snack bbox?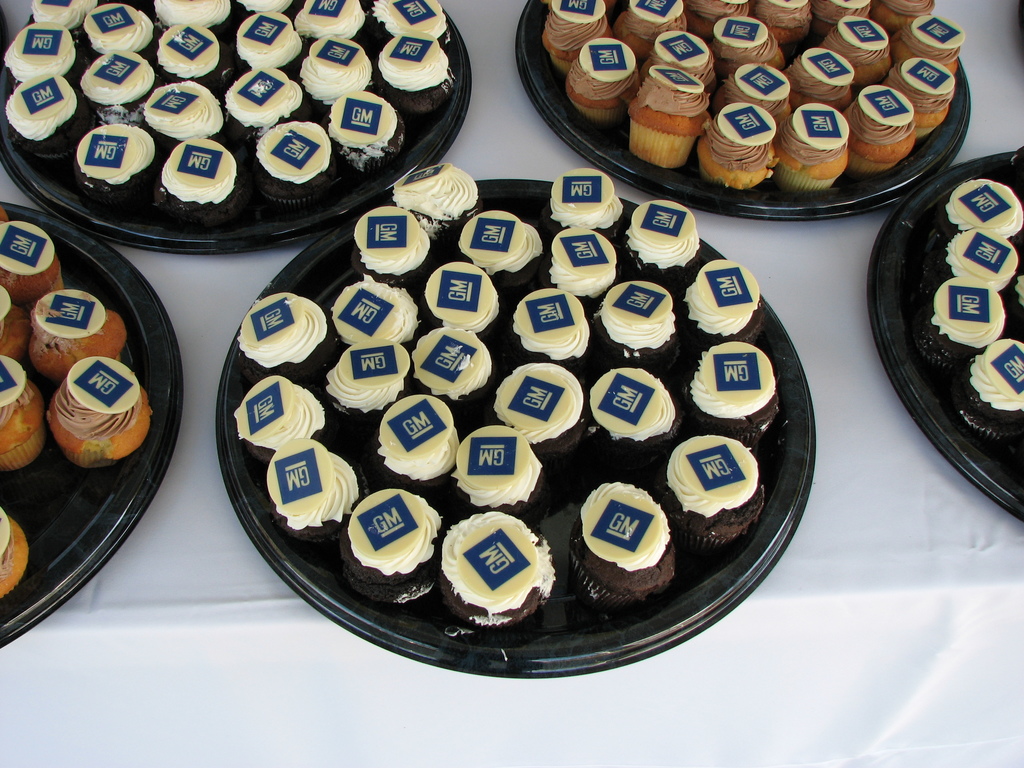
Rect(323, 87, 399, 156)
